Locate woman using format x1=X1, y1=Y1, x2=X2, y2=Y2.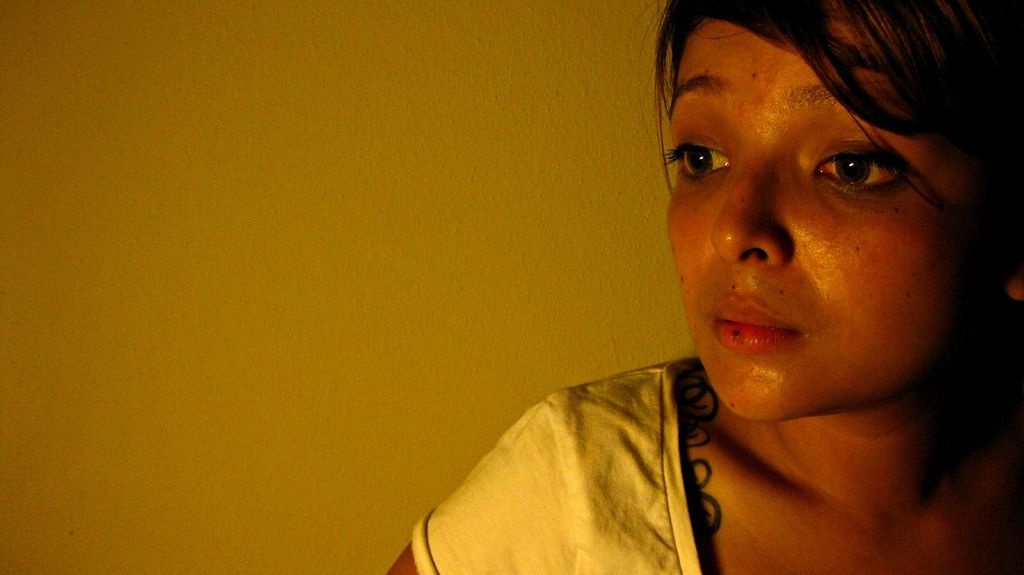
x1=379, y1=0, x2=1023, y2=574.
